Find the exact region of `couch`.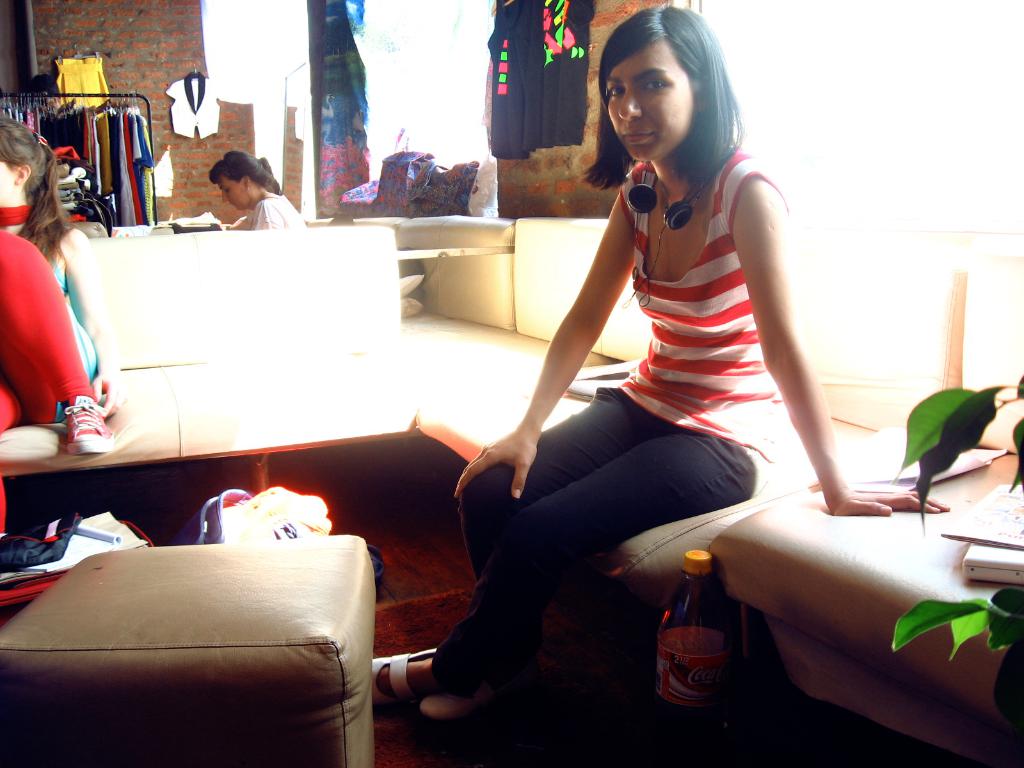
Exact region: rect(608, 228, 965, 590).
